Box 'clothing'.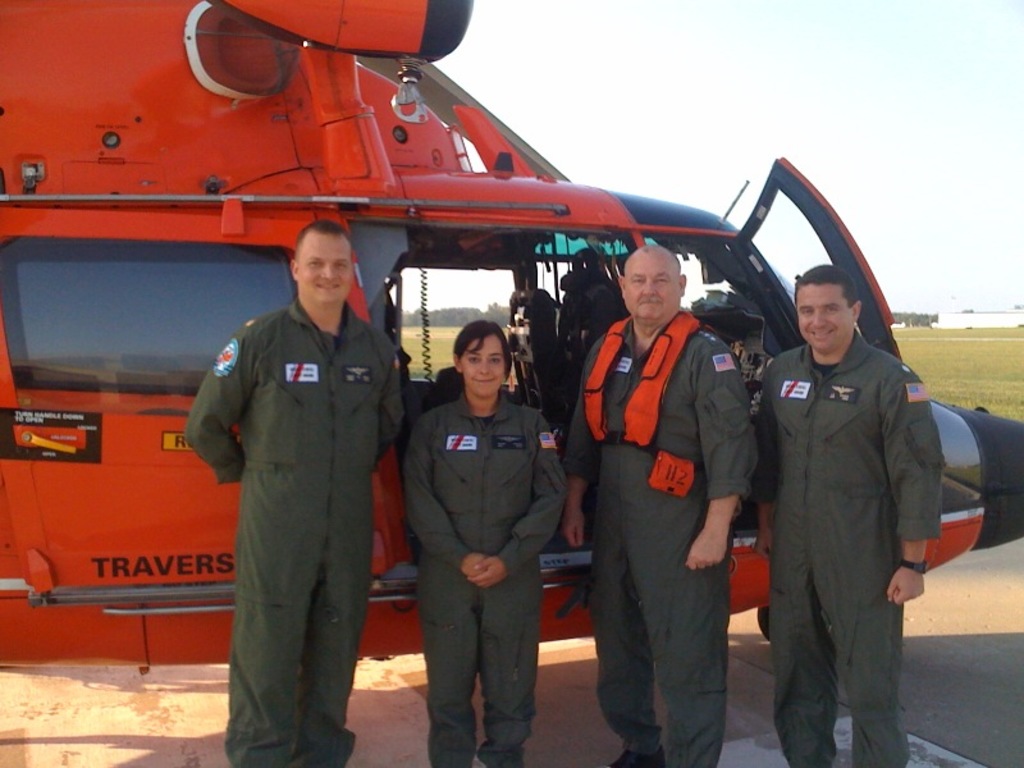
x1=756 y1=326 x2=943 y2=767.
